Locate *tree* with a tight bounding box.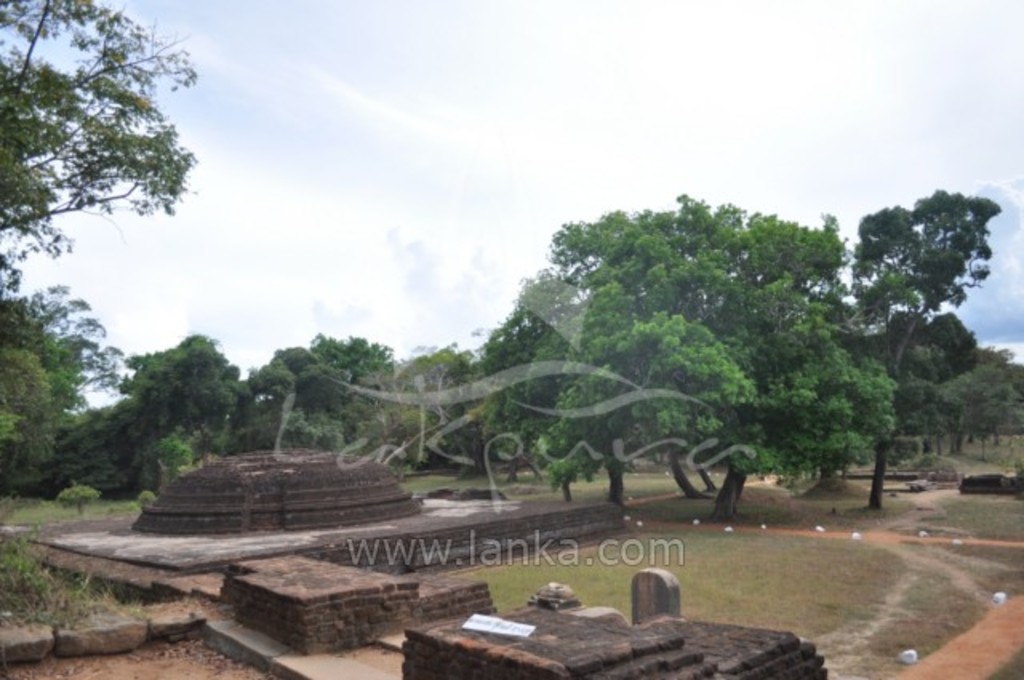
pyautogui.locateOnScreen(925, 352, 1022, 450).
